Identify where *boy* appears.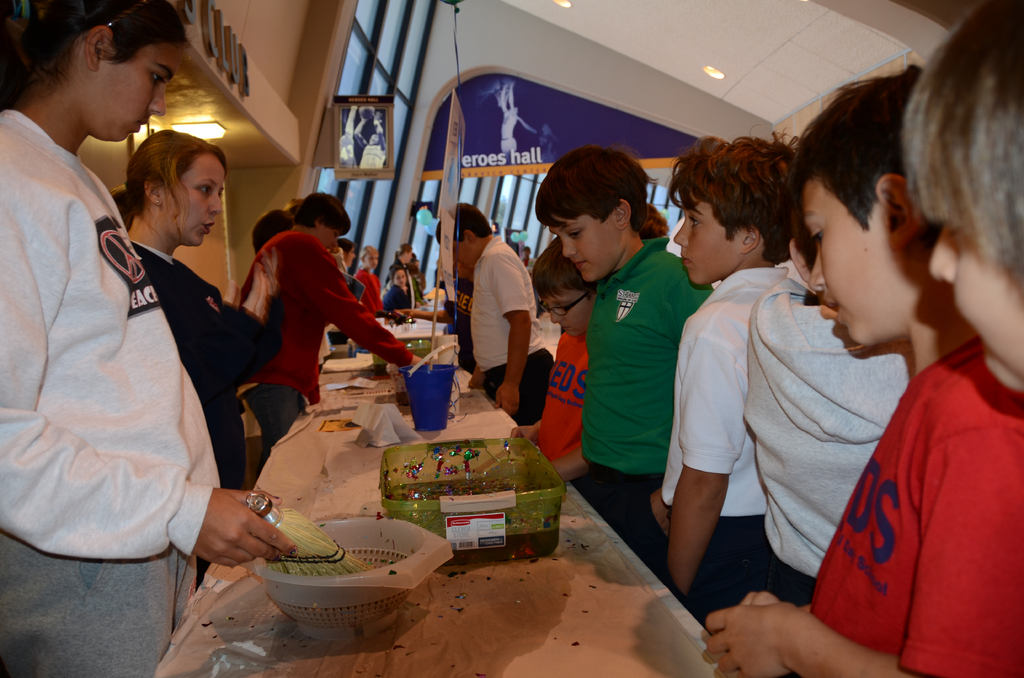
Appears at (904,3,1023,392).
